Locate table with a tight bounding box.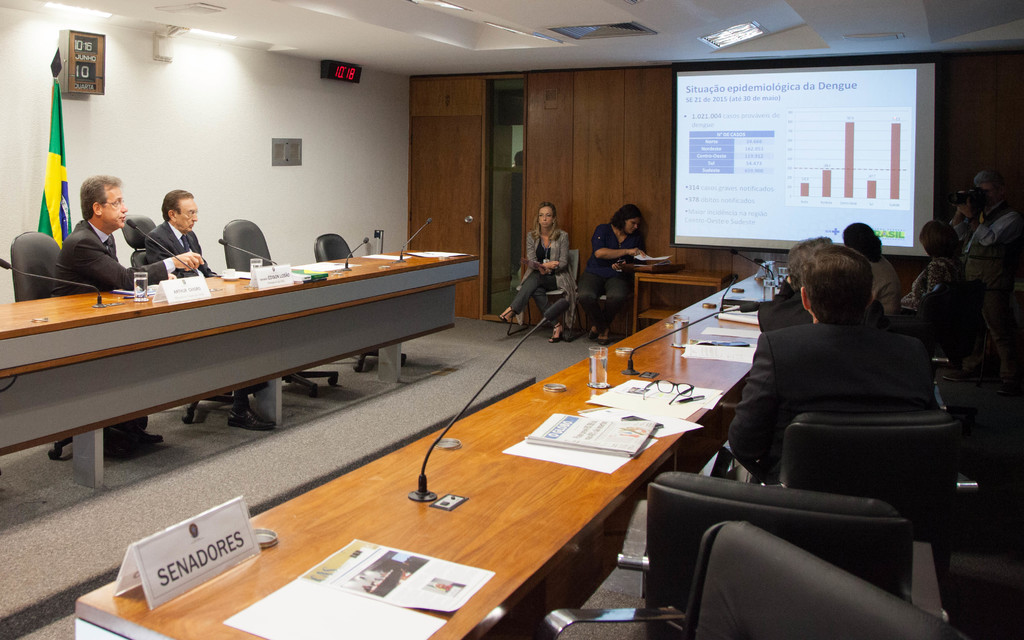
detection(73, 255, 778, 639).
